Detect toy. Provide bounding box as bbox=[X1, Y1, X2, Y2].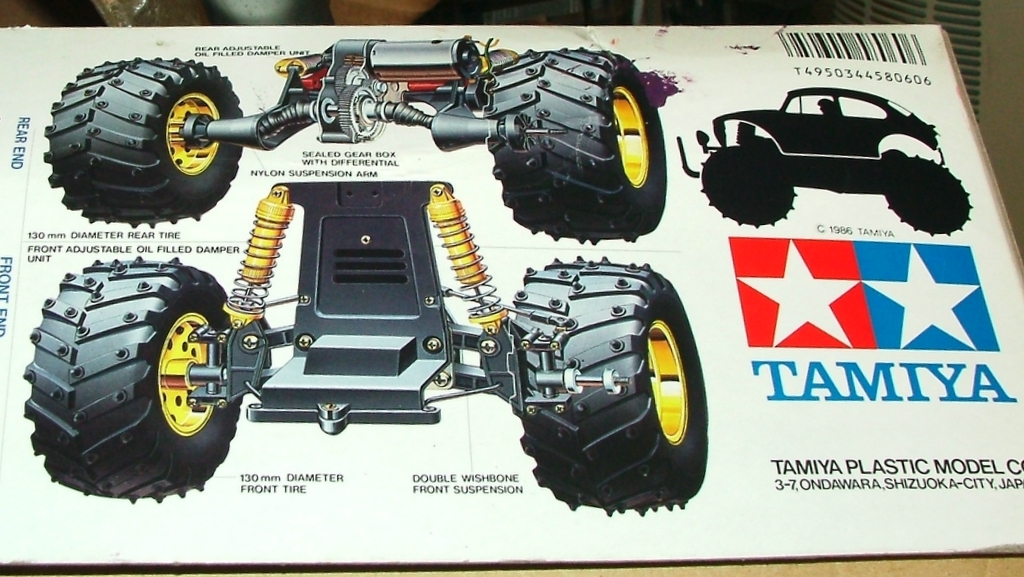
bbox=[41, 37, 669, 246].
